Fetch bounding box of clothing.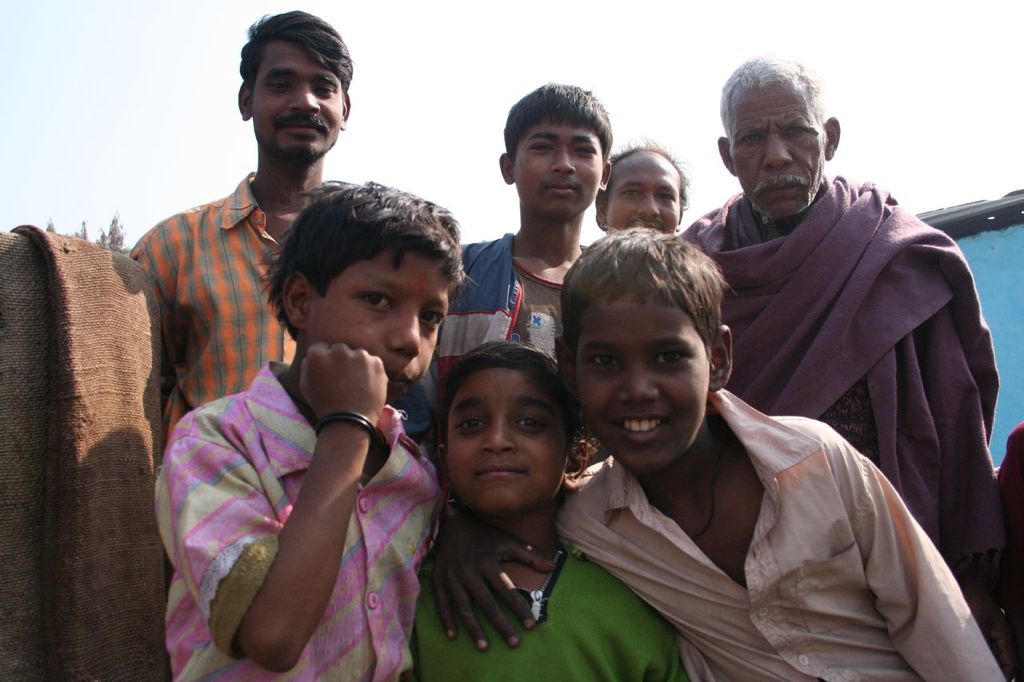
Bbox: select_region(410, 536, 685, 681).
